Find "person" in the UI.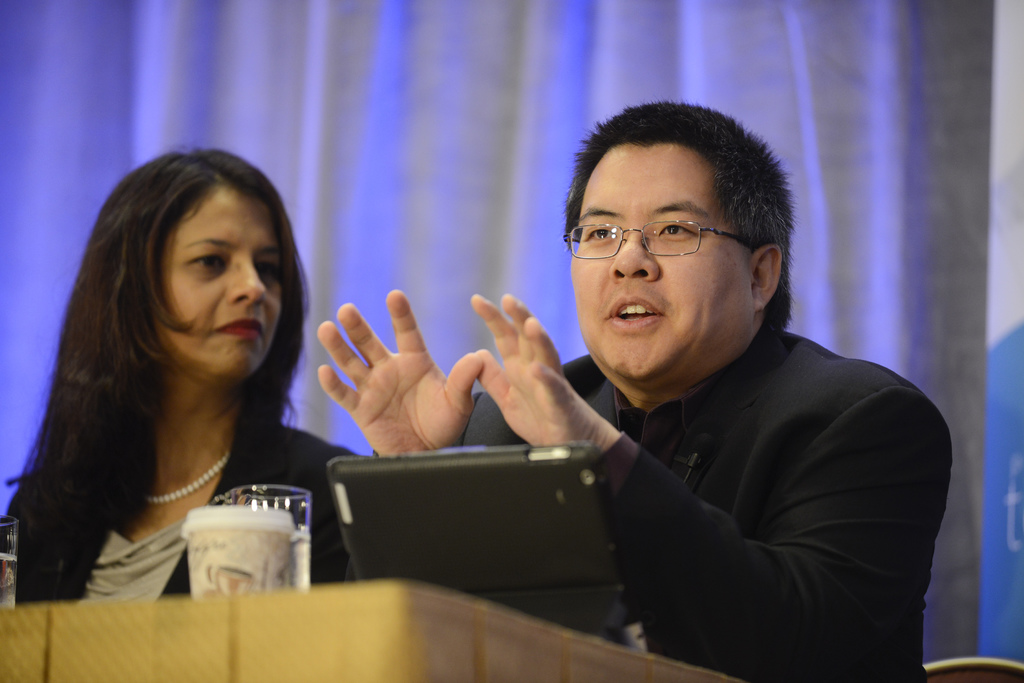
UI element at 4, 150, 374, 594.
